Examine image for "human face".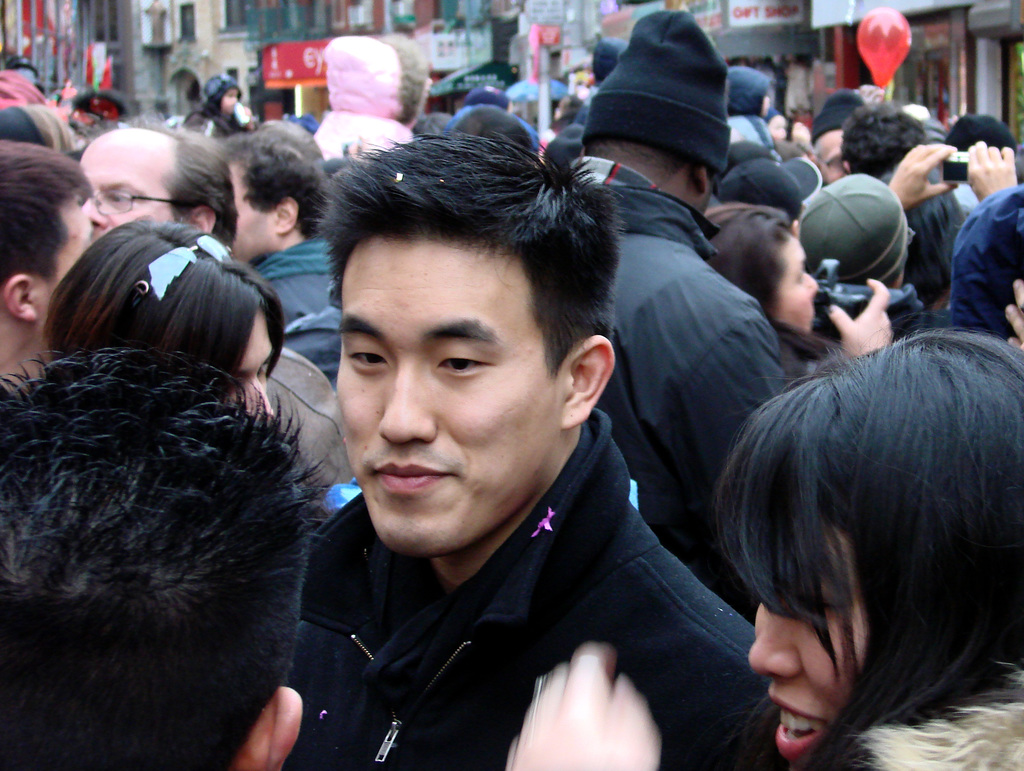
Examination result: l=329, t=227, r=574, b=549.
